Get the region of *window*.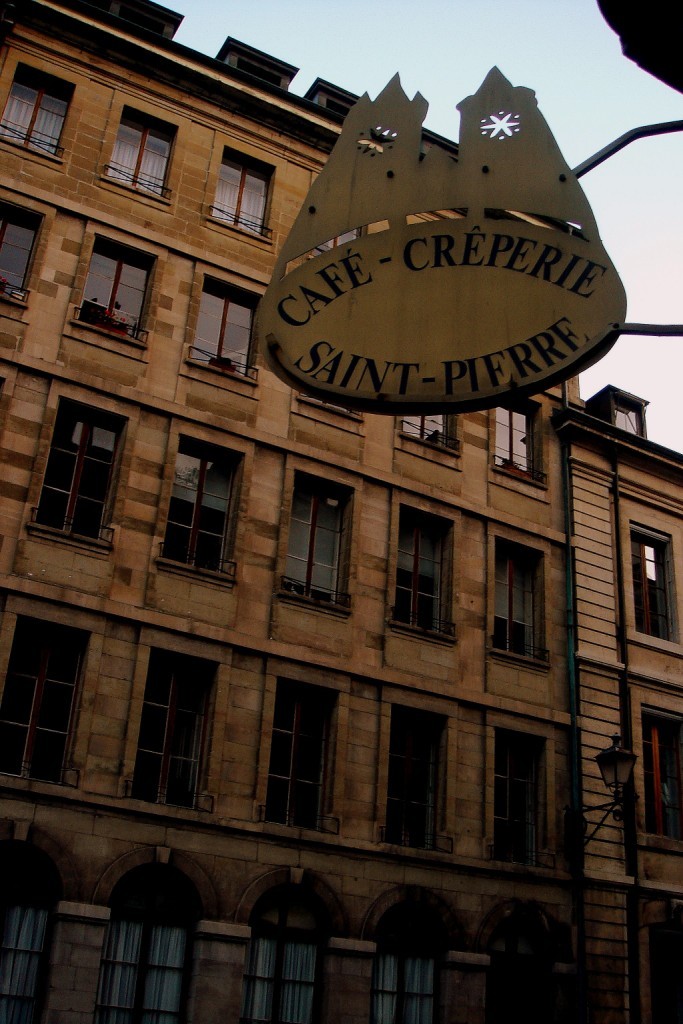
139/655/201/812.
